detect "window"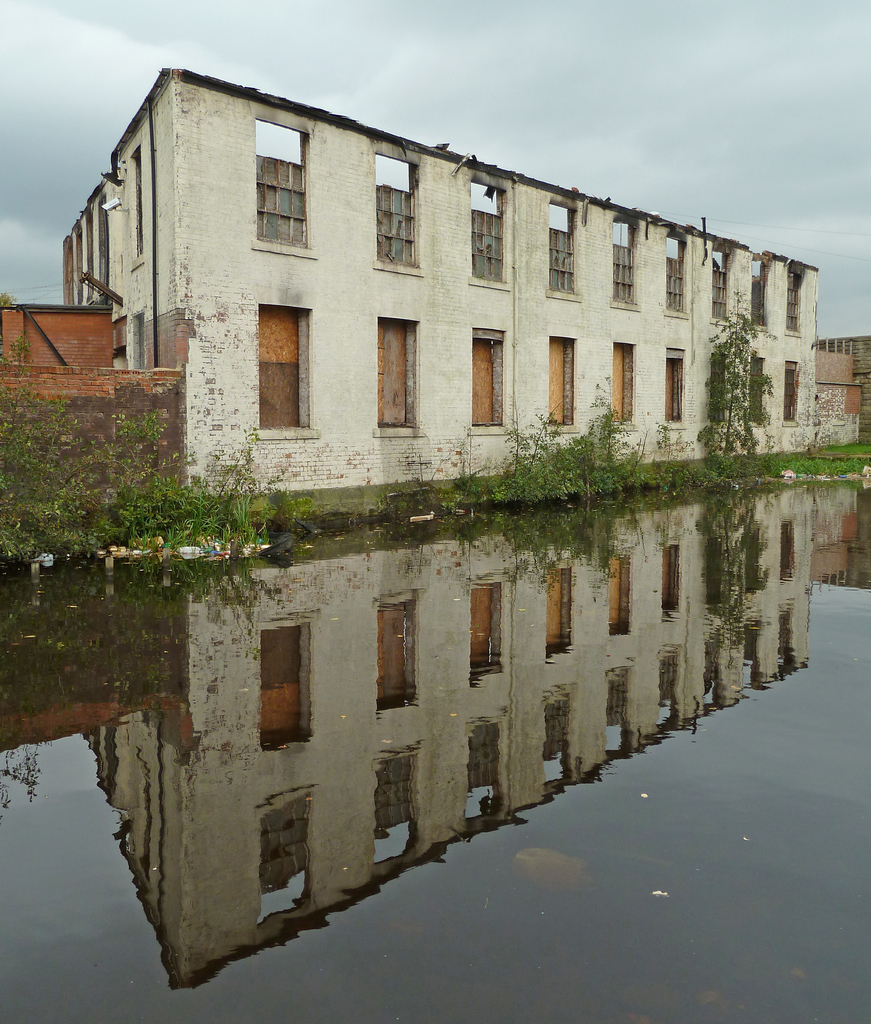
crop(706, 352, 726, 420)
